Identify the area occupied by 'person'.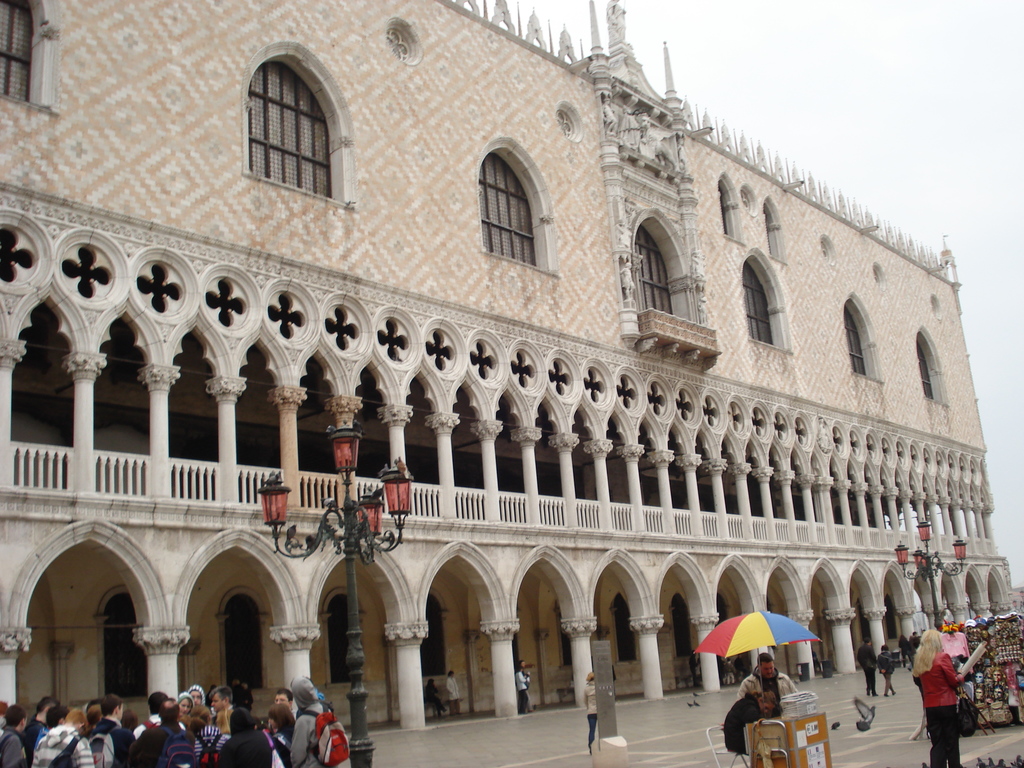
Area: region(444, 671, 461, 714).
